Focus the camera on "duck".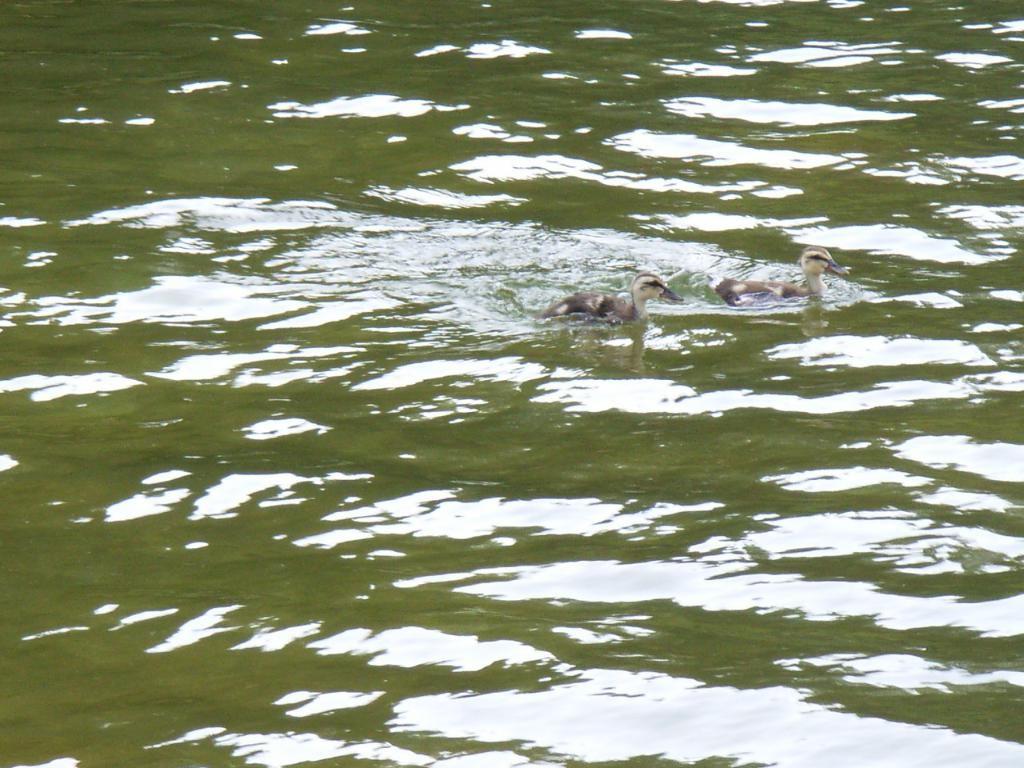
Focus region: {"x1": 545, "y1": 267, "x2": 670, "y2": 327}.
